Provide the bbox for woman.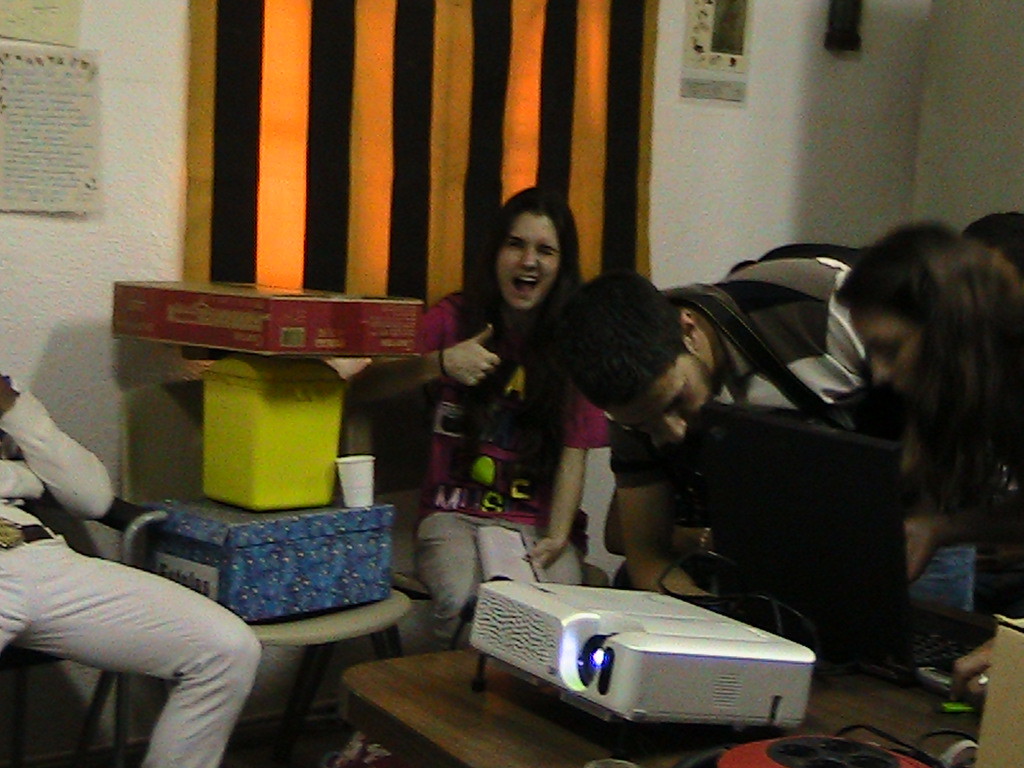
left=329, top=178, right=593, bottom=660.
